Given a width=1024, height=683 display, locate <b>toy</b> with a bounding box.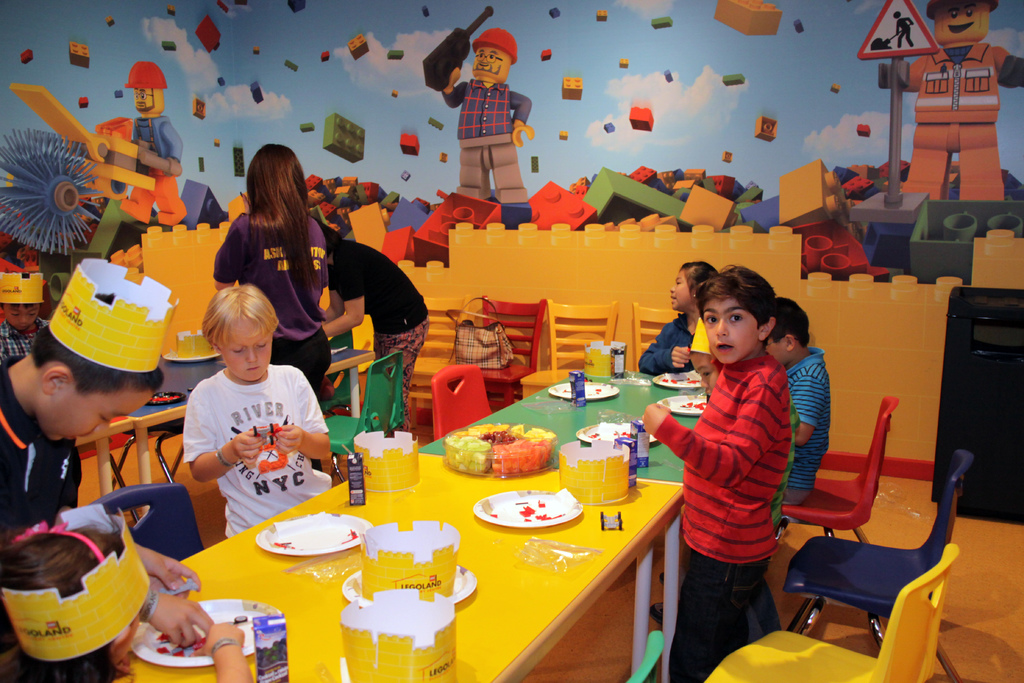
Located: l=106, t=17, r=115, b=27.
